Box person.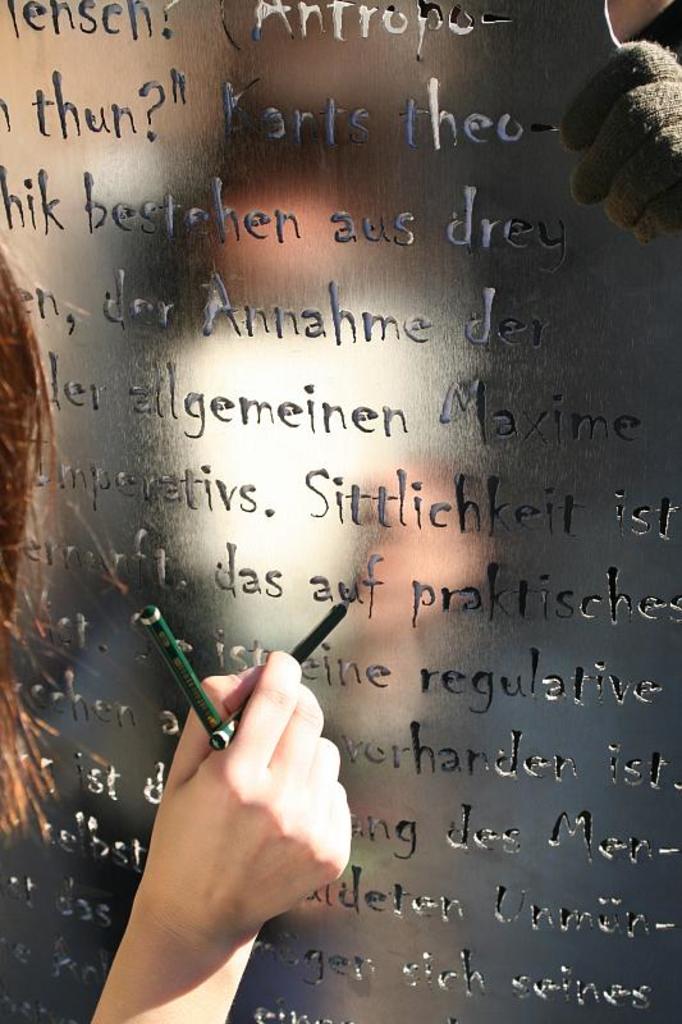
<region>557, 0, 681, 264</region>.
